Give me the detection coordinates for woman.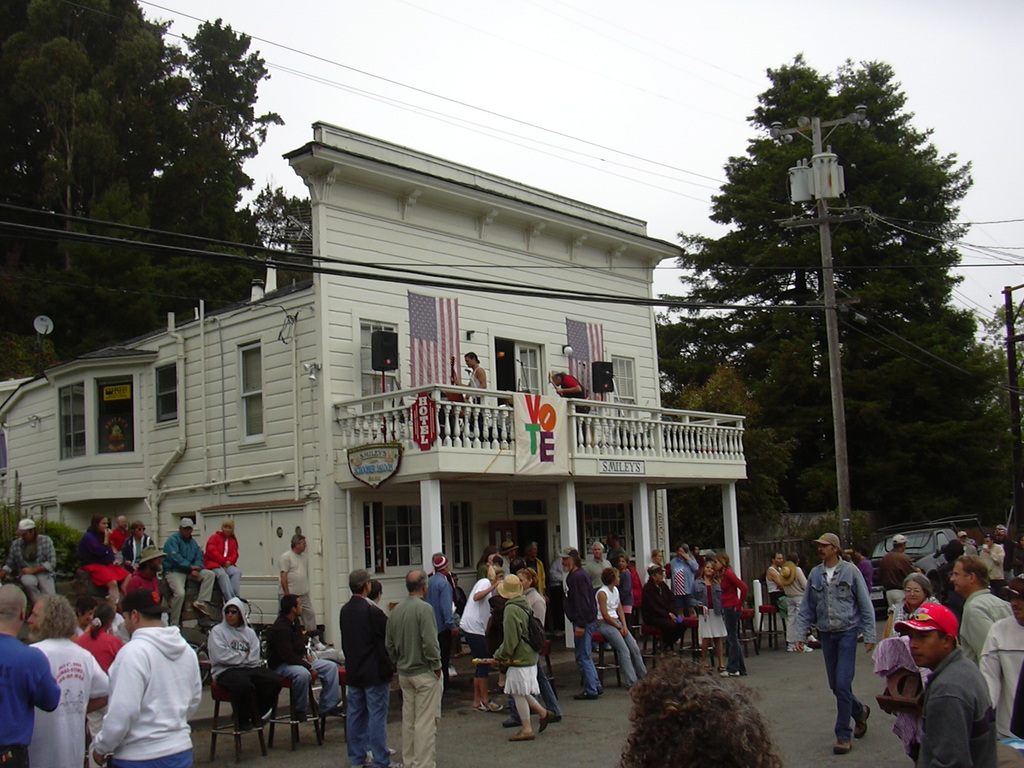
(669,543,697,608).
